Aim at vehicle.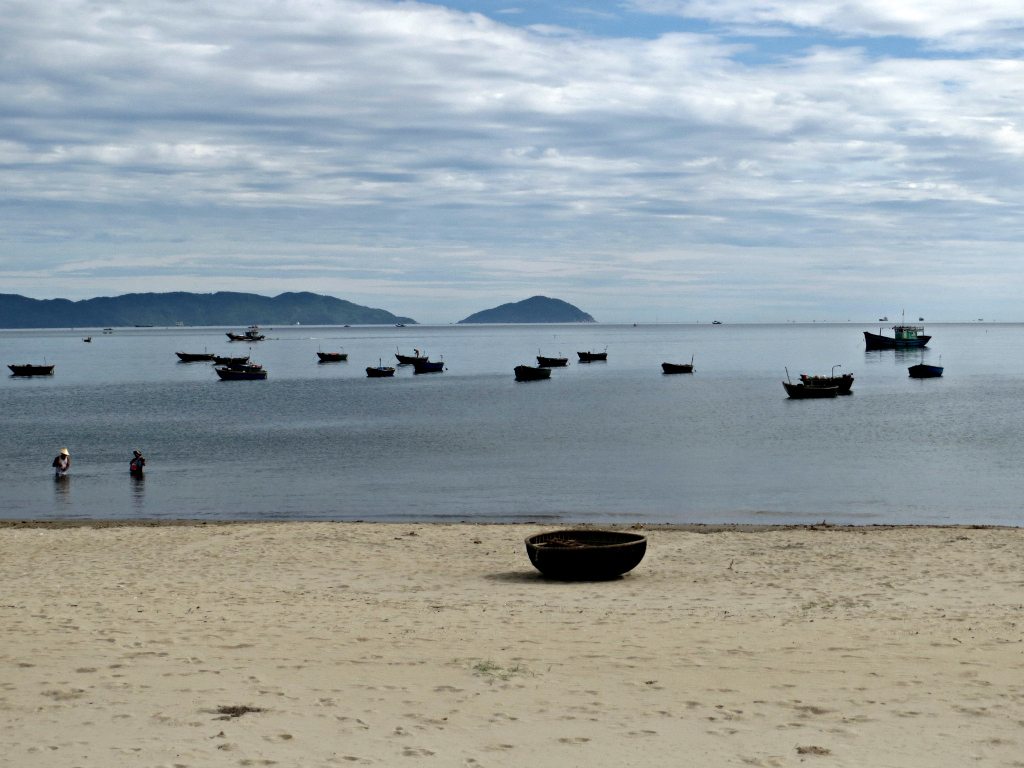
Aimed at {"left": 577, "top": 349, "right": 614, "bottom": 362}.
